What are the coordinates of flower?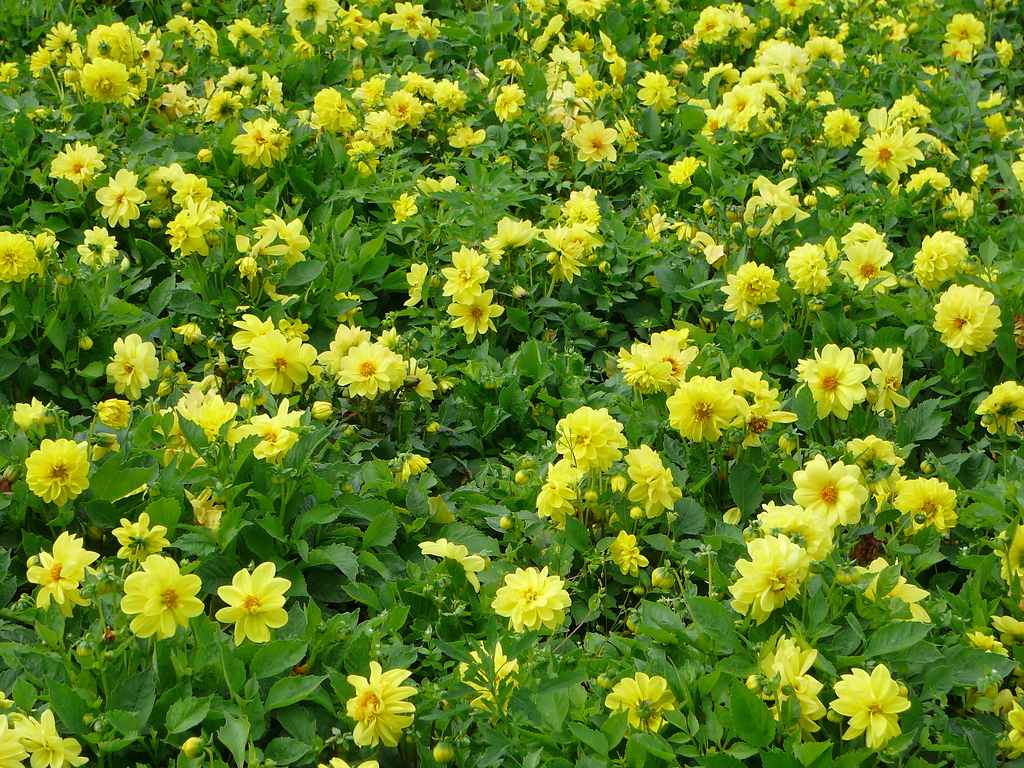
<bbox>27, 440, 92, 507</bbox>.
